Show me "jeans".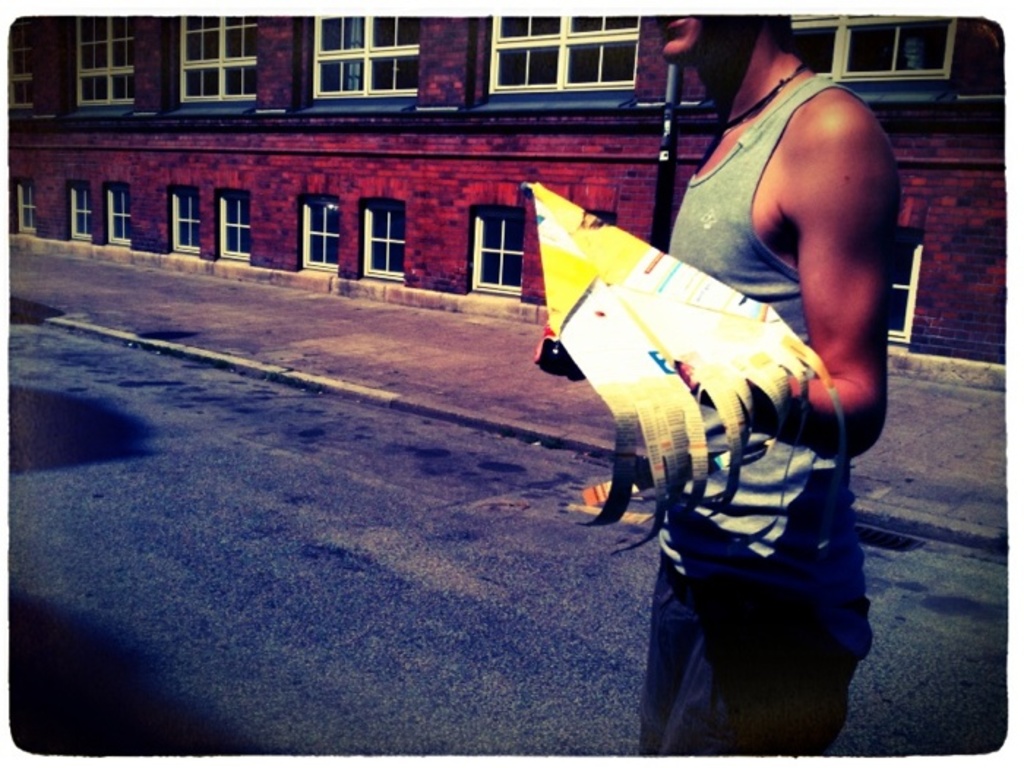
"jeans" is here: 636,530,853,758.
